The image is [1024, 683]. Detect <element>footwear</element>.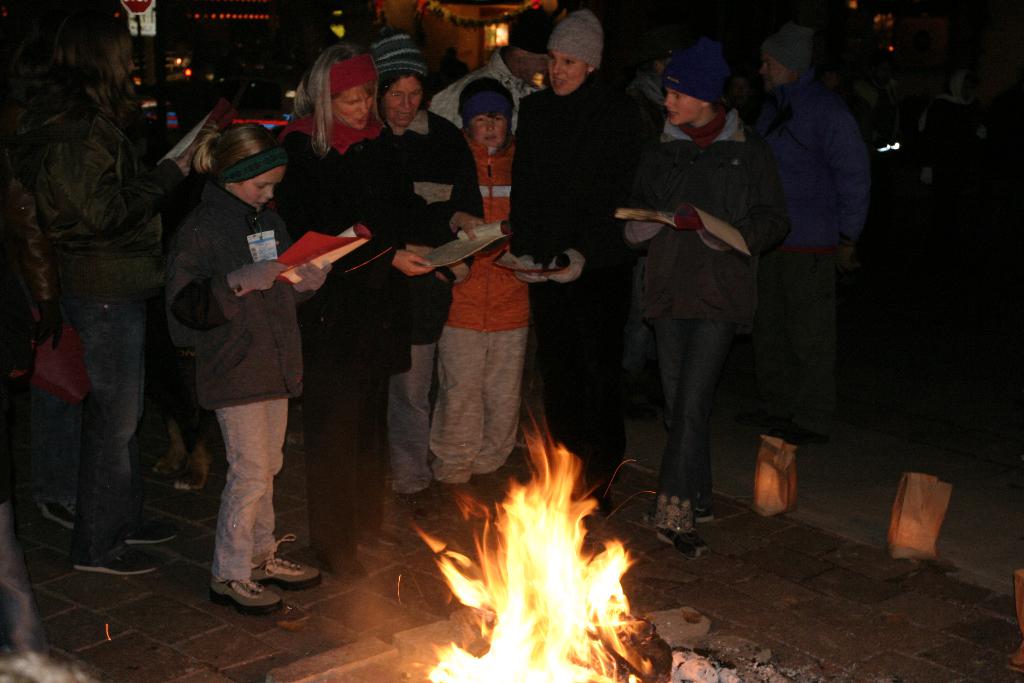
Detection: (335, 555, 367, 580).
